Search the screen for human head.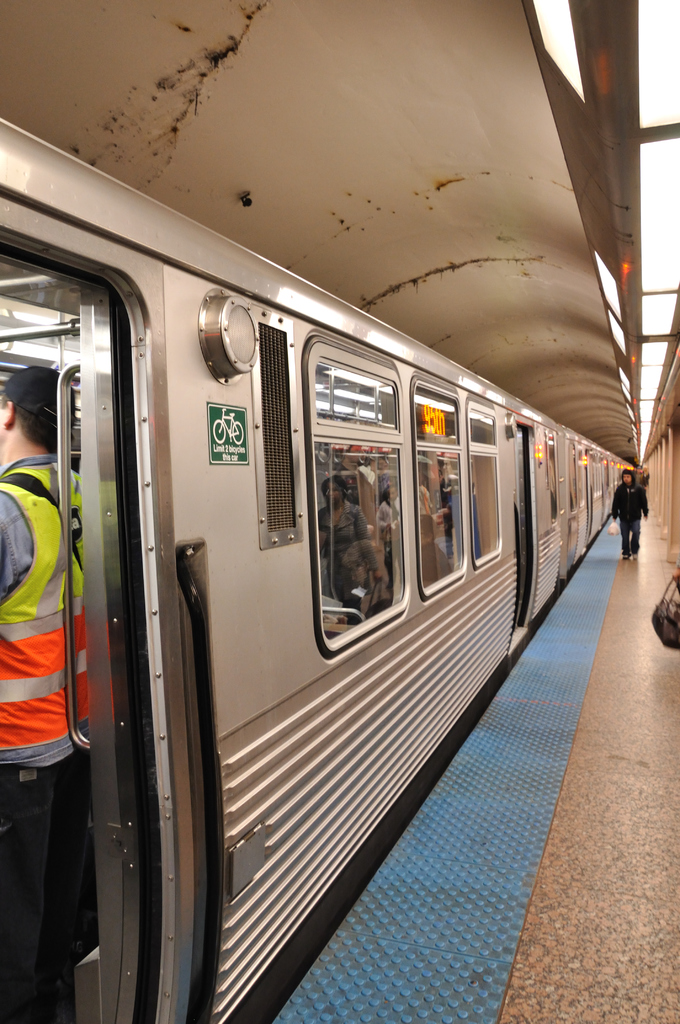
Found at l=620, t=468, r=634, b=486.
